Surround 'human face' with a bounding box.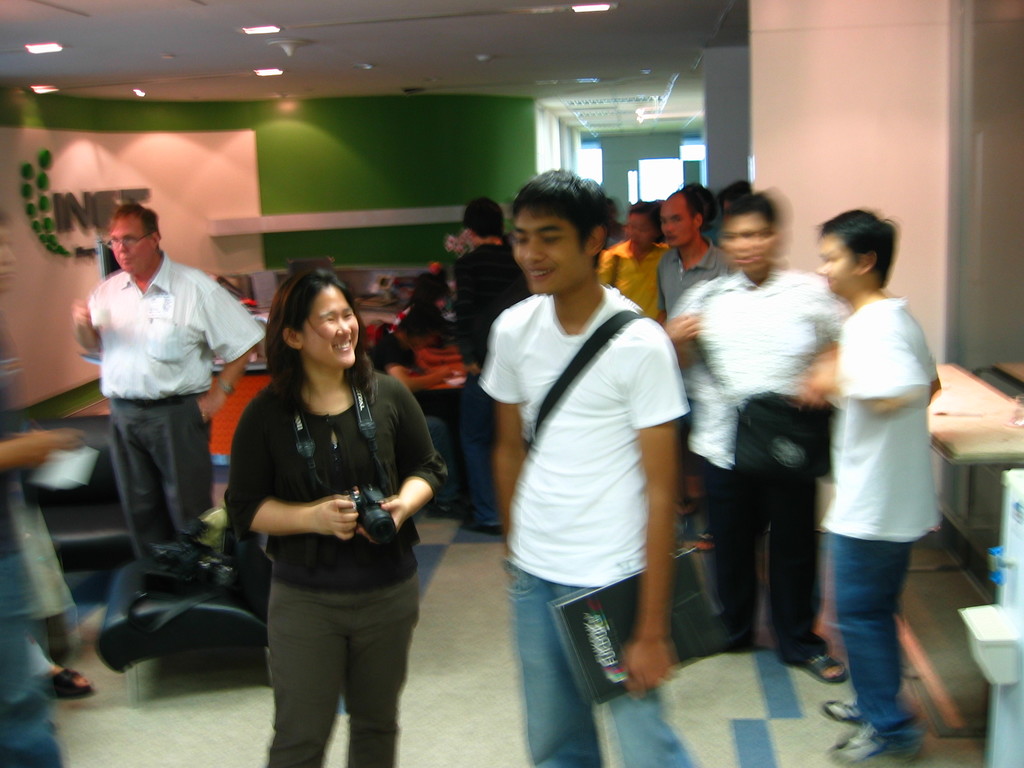
crop(513, 212, 592, 291).
